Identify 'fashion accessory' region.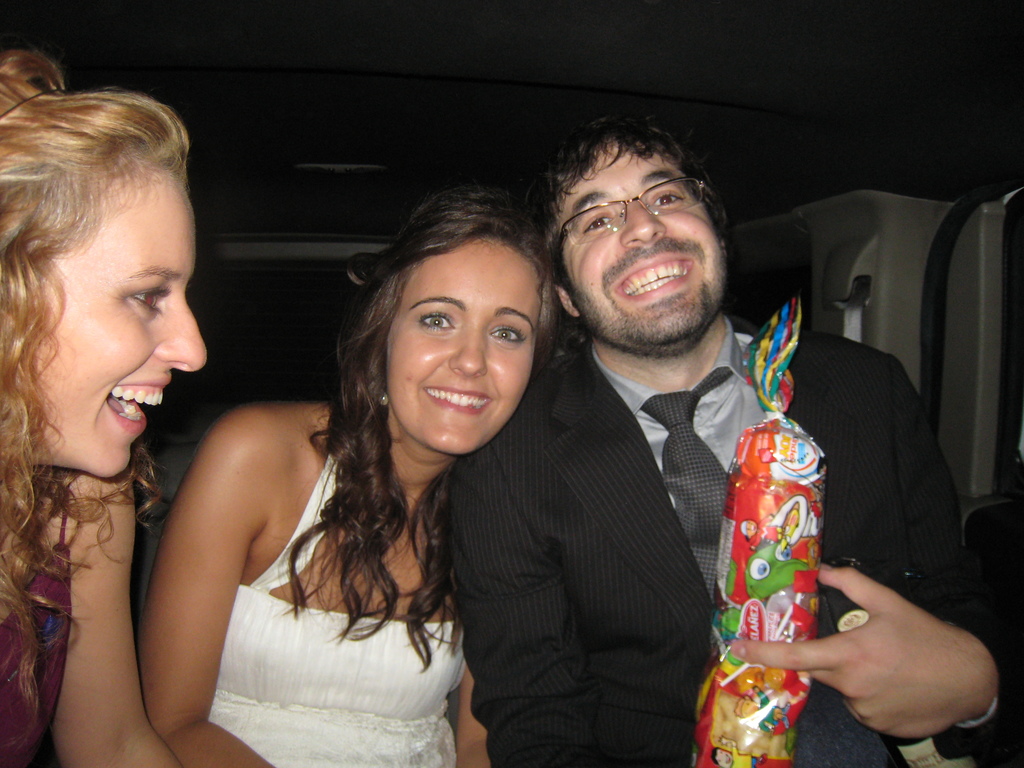
Region: pyautogui.locateOnScreen(638, 365, 732, 609).
